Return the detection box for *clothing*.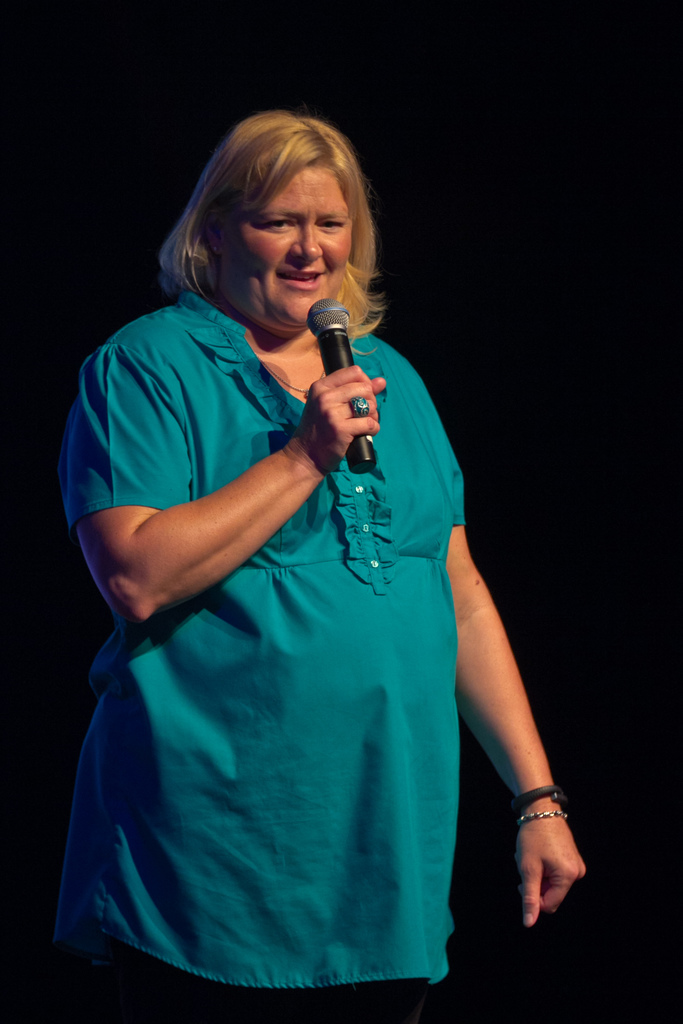
76,280,471,977.
